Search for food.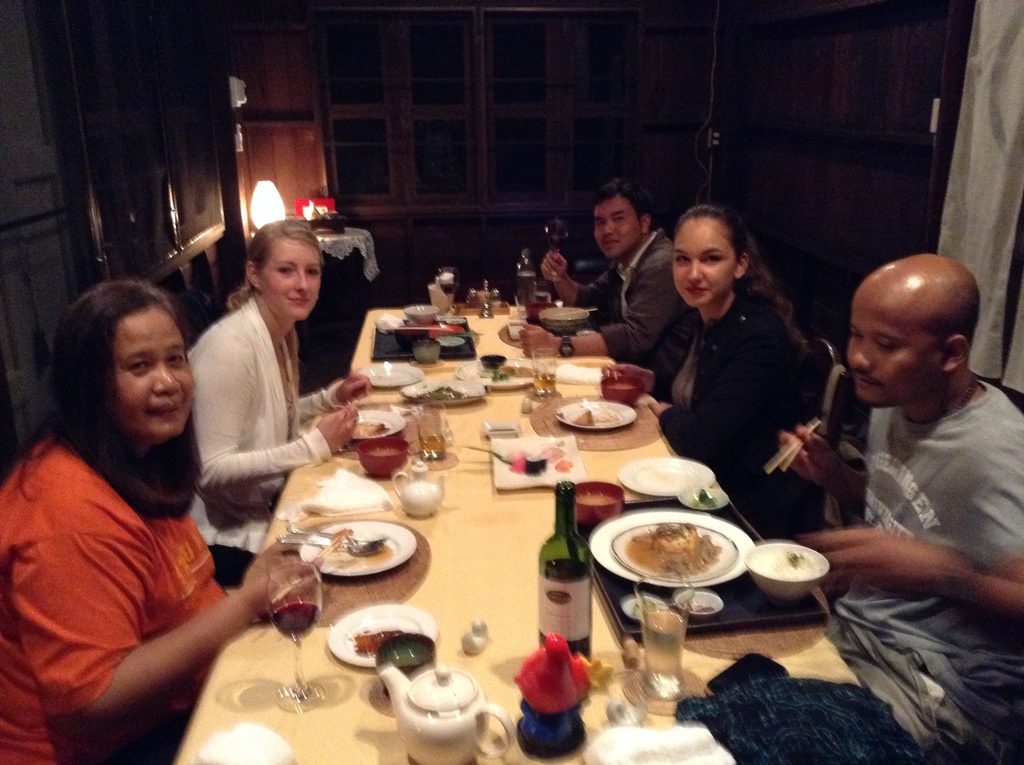
Found at 321, 528, 396, 570.
